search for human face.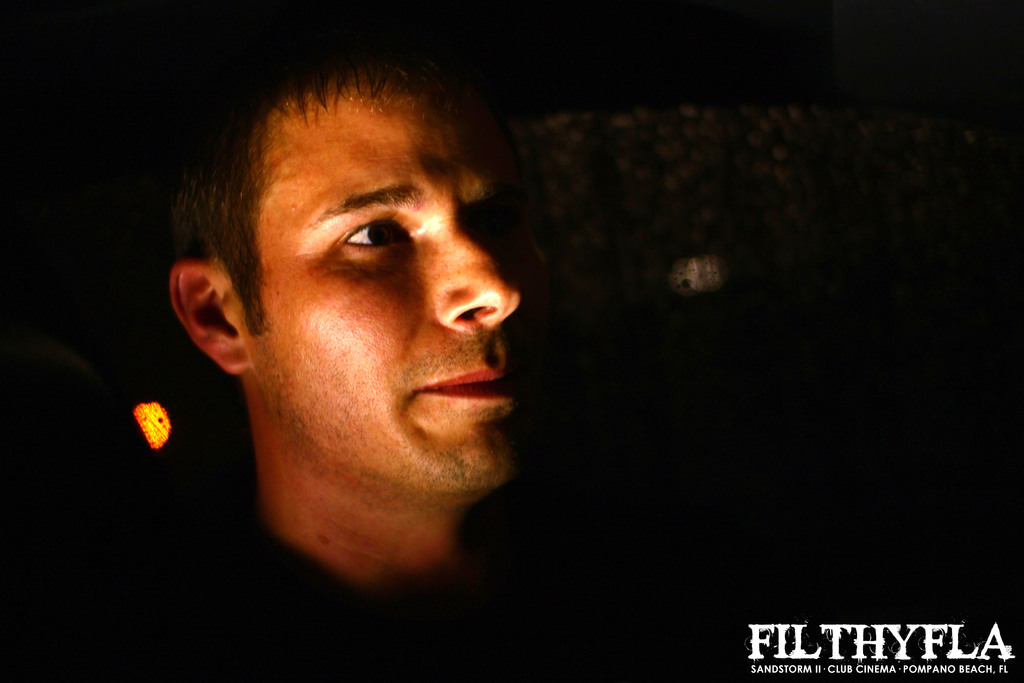
Found at 239,84,511,486.
